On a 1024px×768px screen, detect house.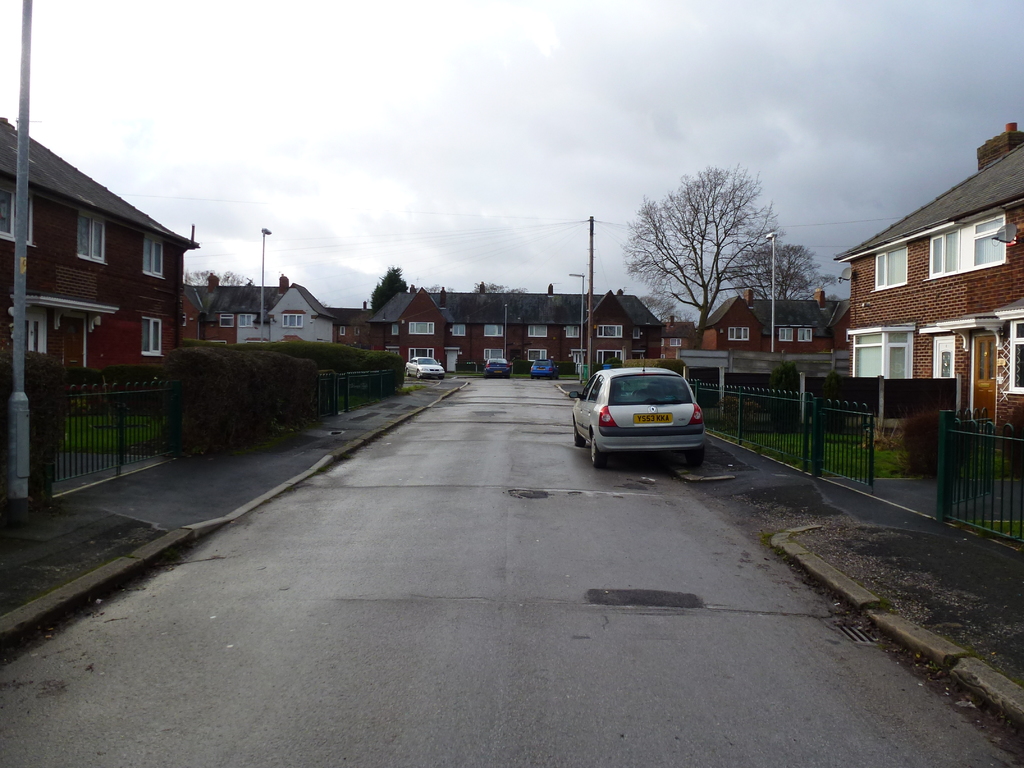
[0, 117, 200, 389].
